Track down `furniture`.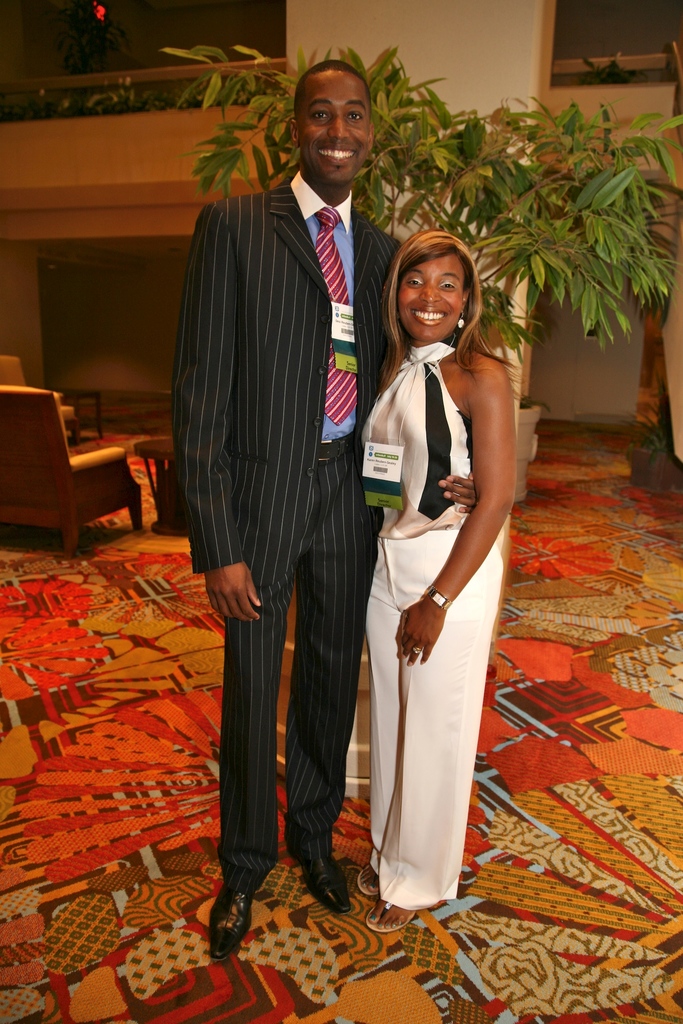
Tracked to bbox=[64, 389, 103, 442].
